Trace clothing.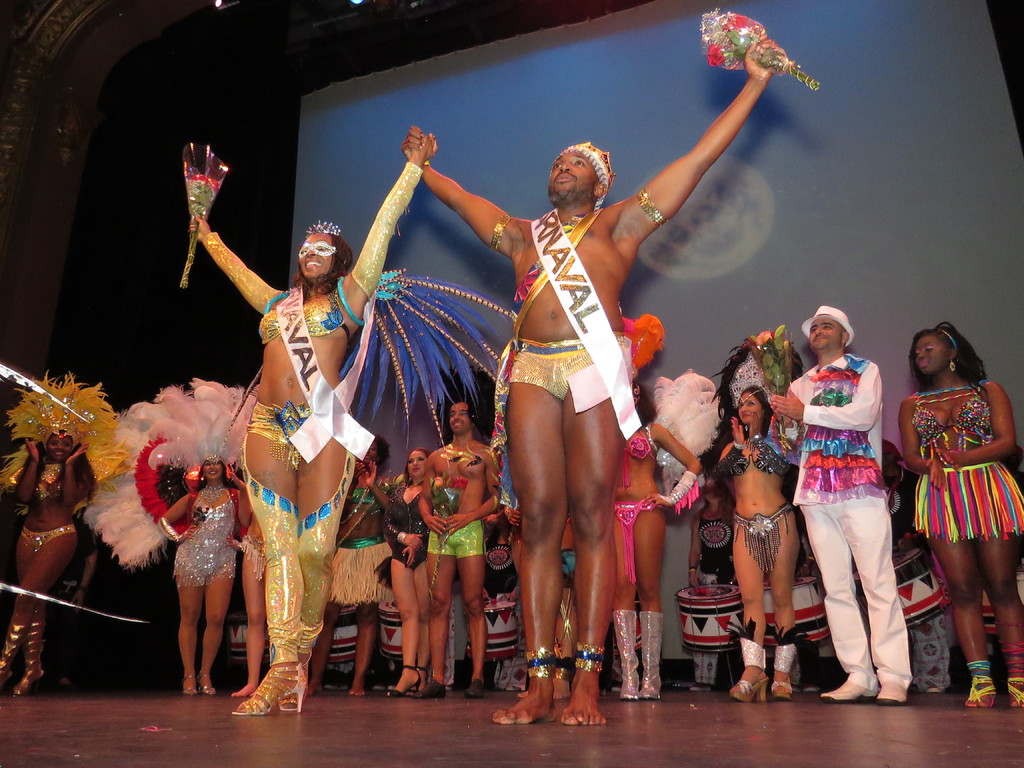
Traced to (x1=804, y1=339, x2=915, y2=680).
